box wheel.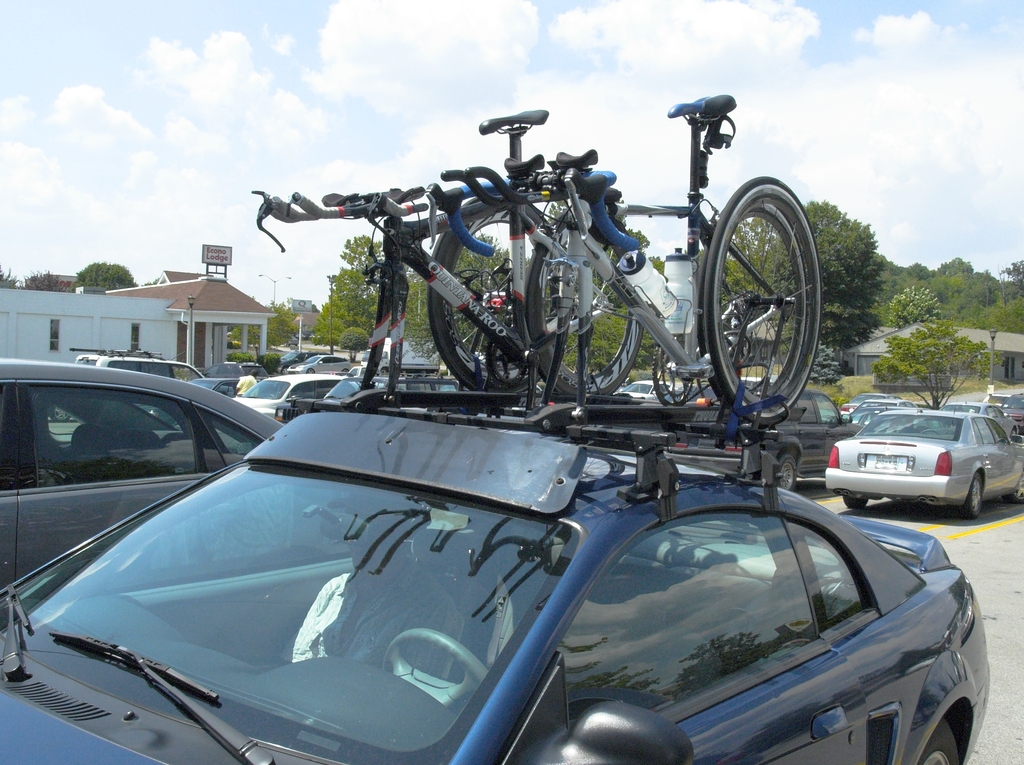
915,725,963,764.
